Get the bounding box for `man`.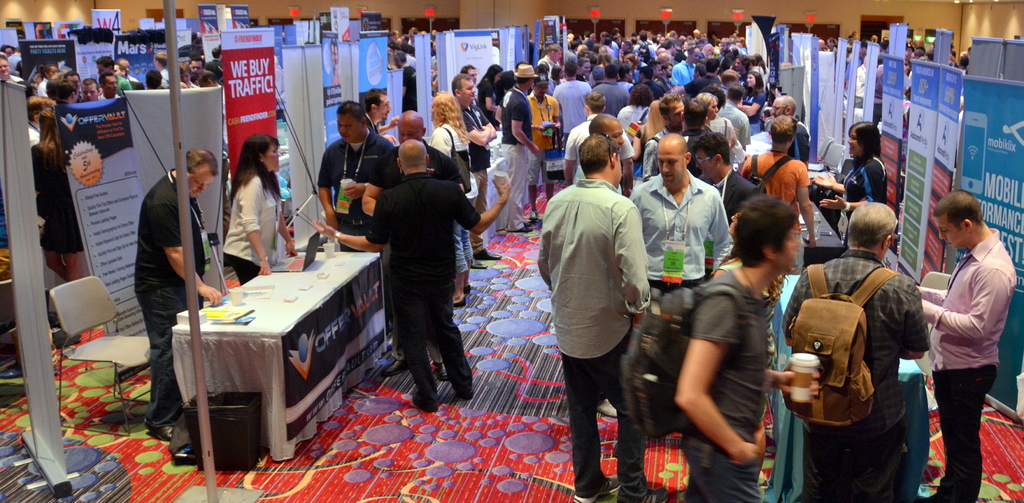
(left=499, top=60, right=540, bottom=240).
